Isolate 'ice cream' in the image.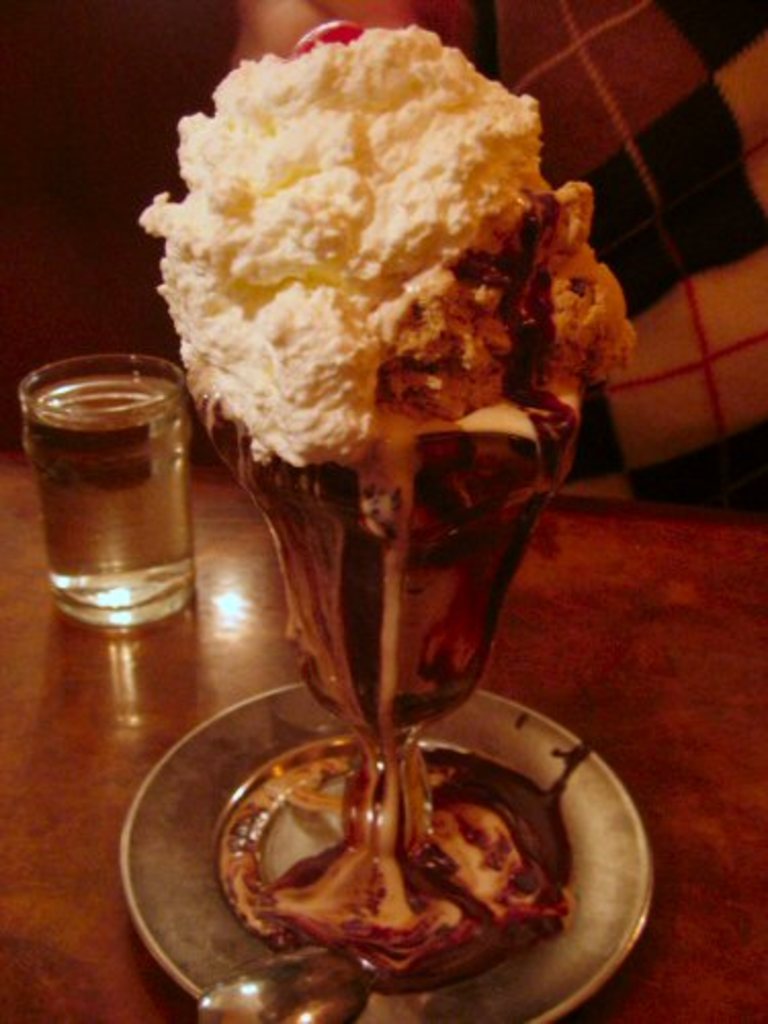
Isolated region: BBox(141, 20, 643, 709).
